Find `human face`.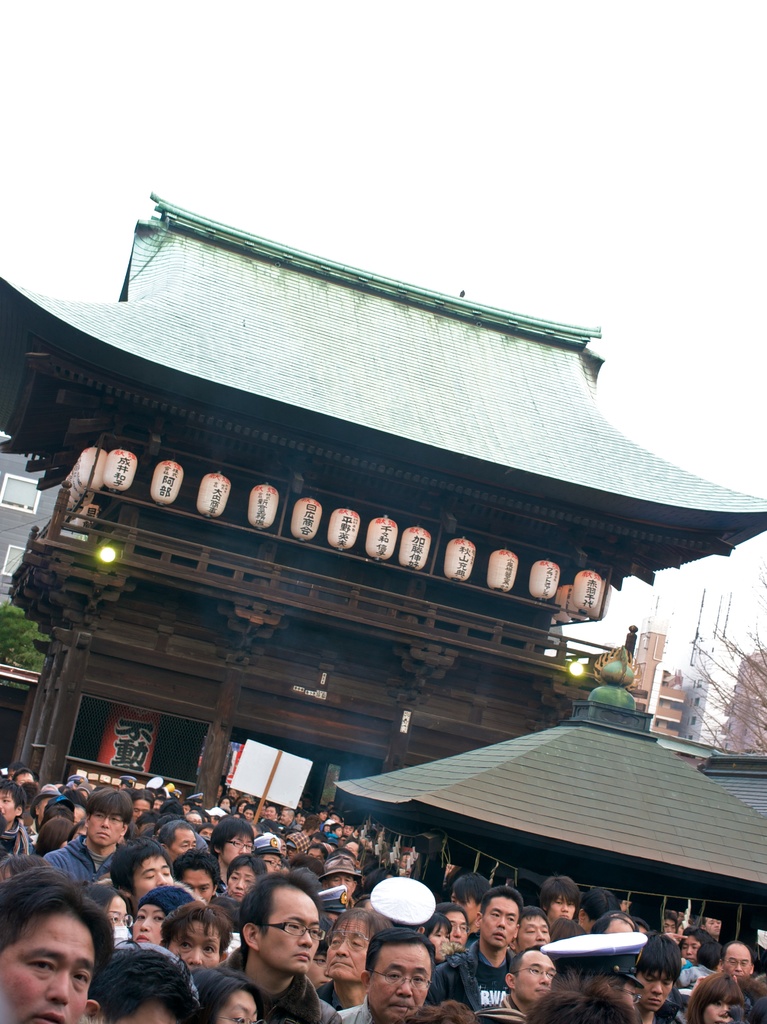
[267,882,320,975].
